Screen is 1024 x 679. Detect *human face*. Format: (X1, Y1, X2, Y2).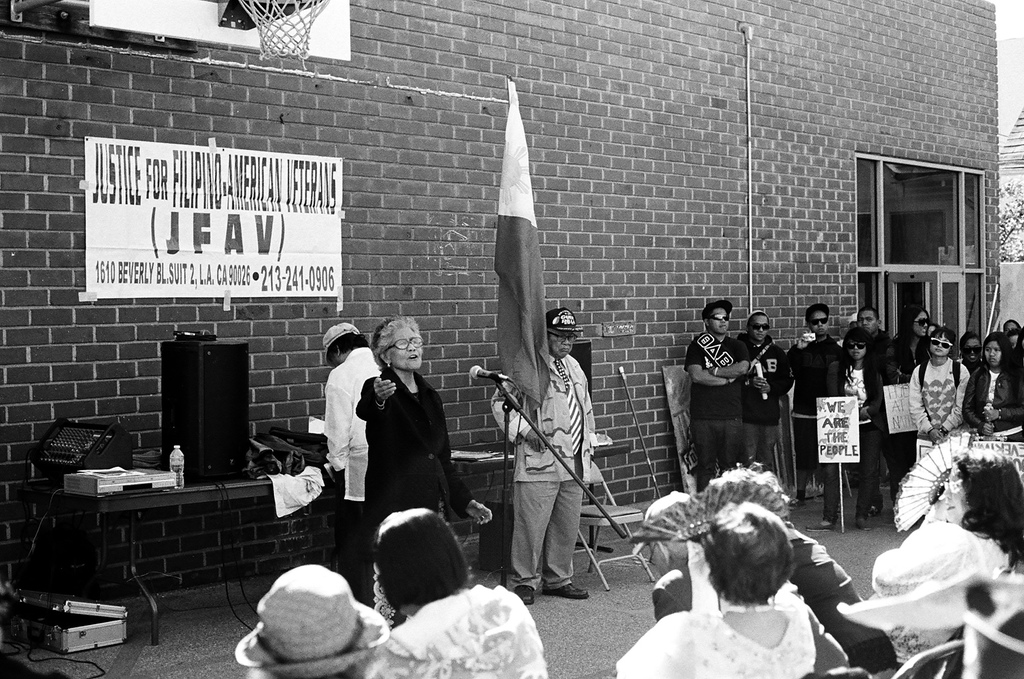
(711, 306, 730, 332).
